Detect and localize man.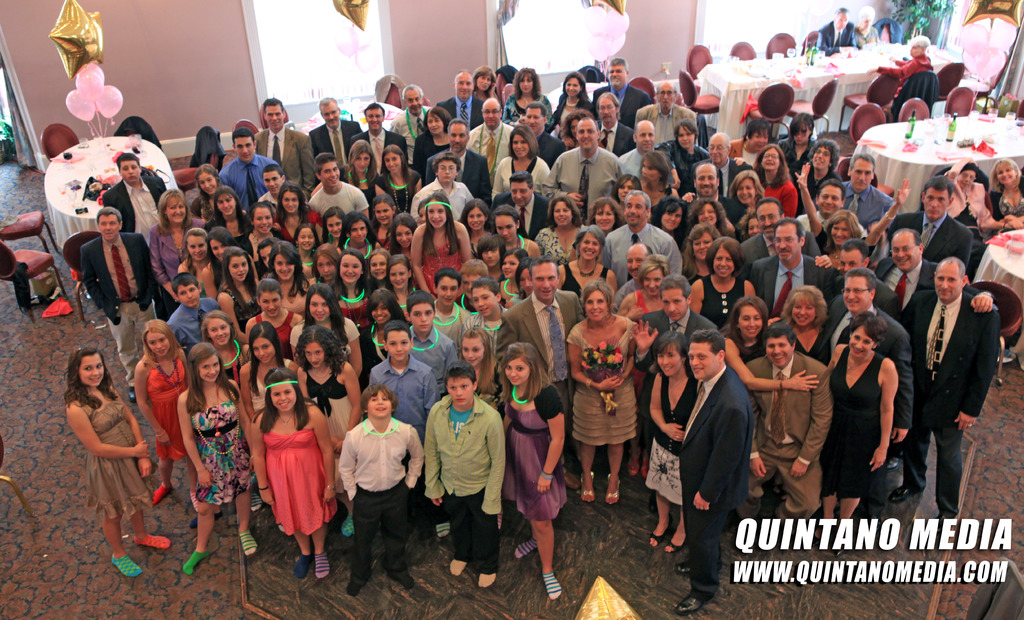
Localized at 434, 68, 483, 131.
